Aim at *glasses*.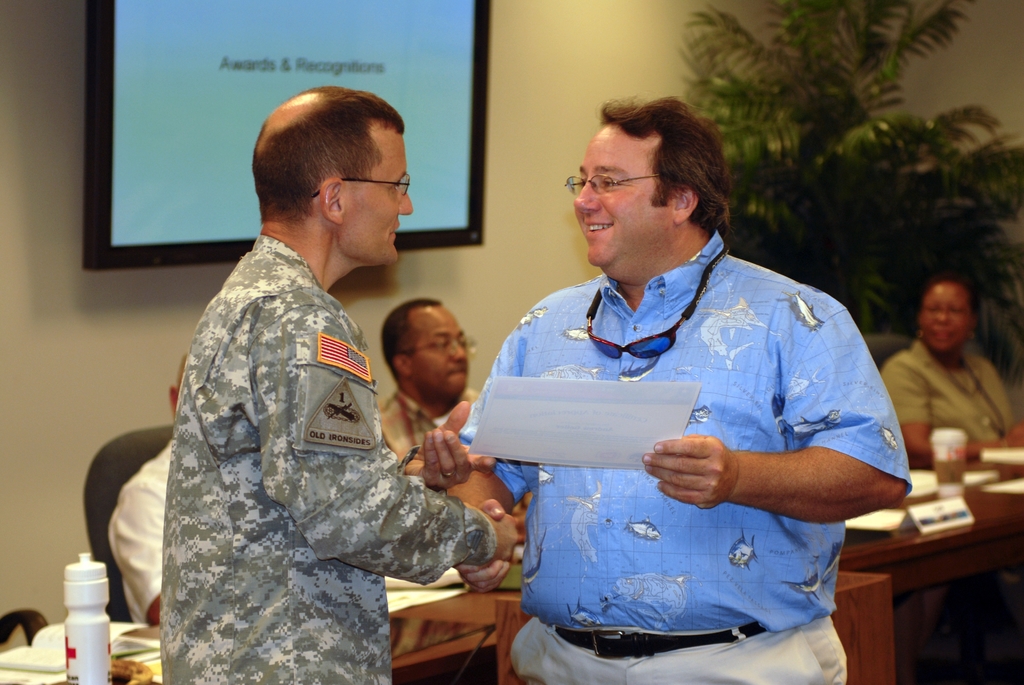
Aimed at [left=311, top=174, right=413, bottom=200].
